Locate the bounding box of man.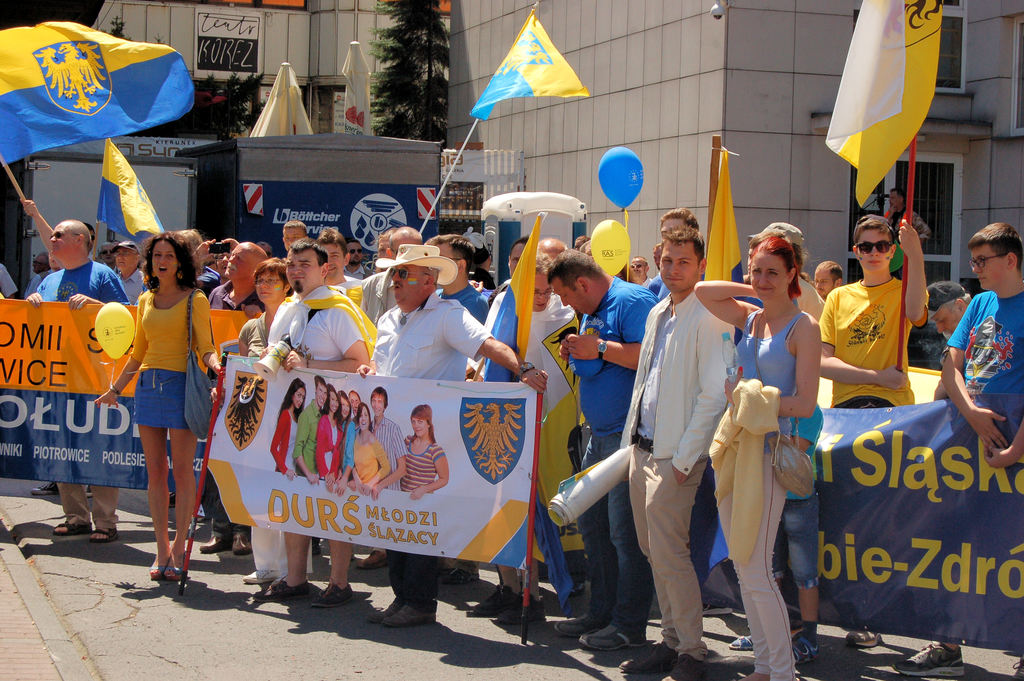
Bounding box: region(468, 232, 534, 379).
